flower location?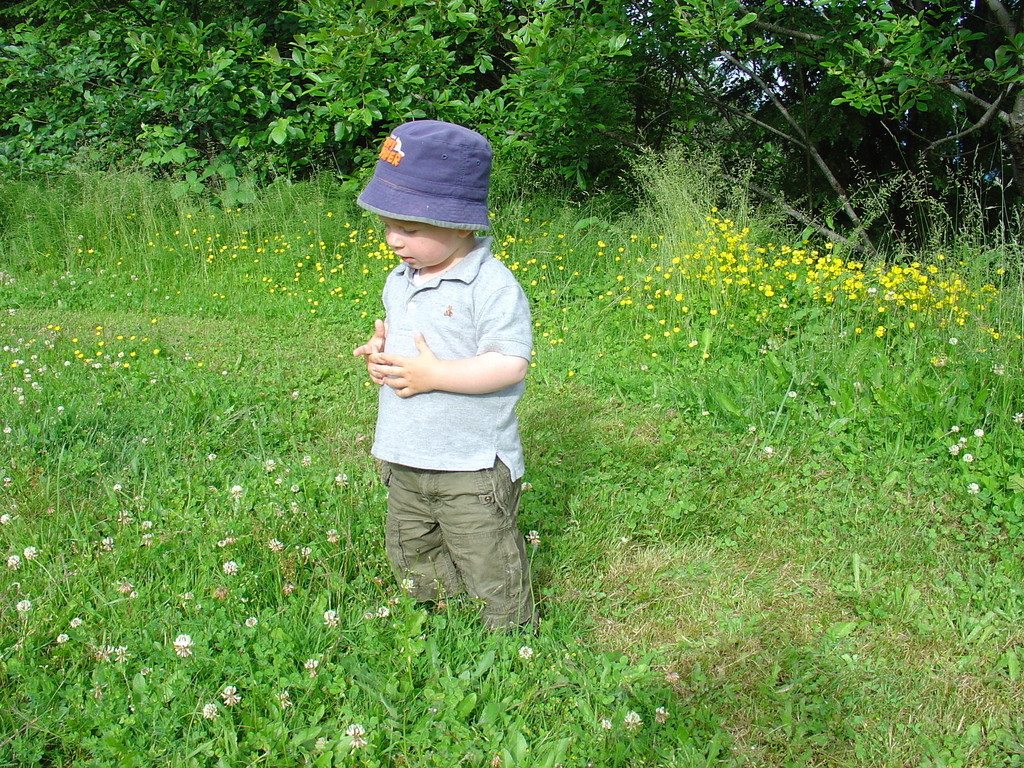
<bbox>172, 646, 190, 656</bbox>
